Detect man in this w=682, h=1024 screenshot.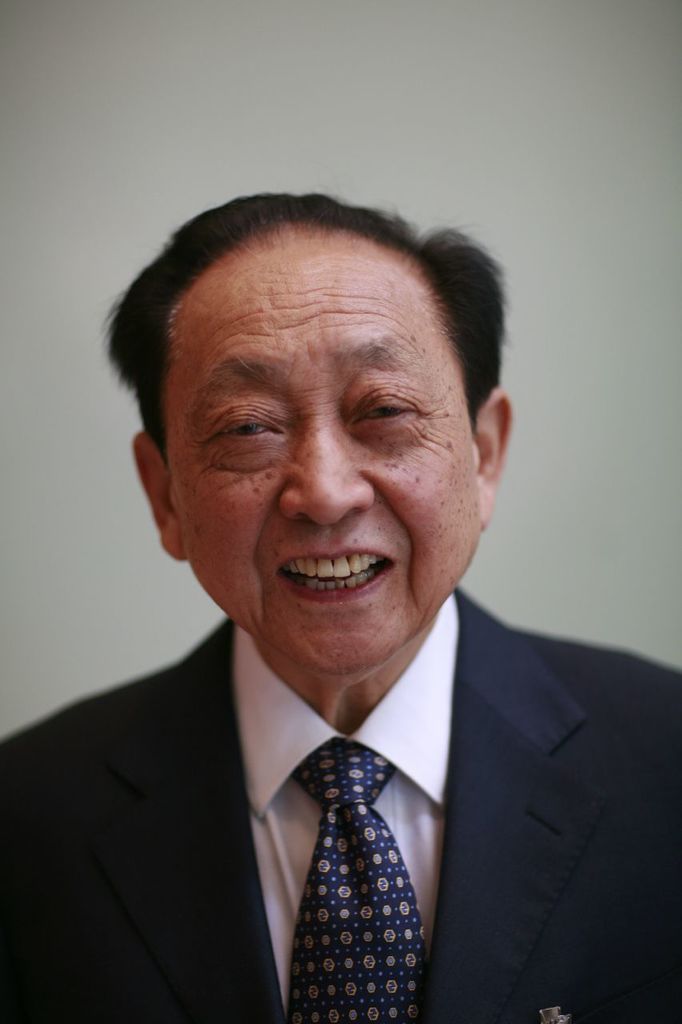
Detection: (19, 232, 681, 1002).
